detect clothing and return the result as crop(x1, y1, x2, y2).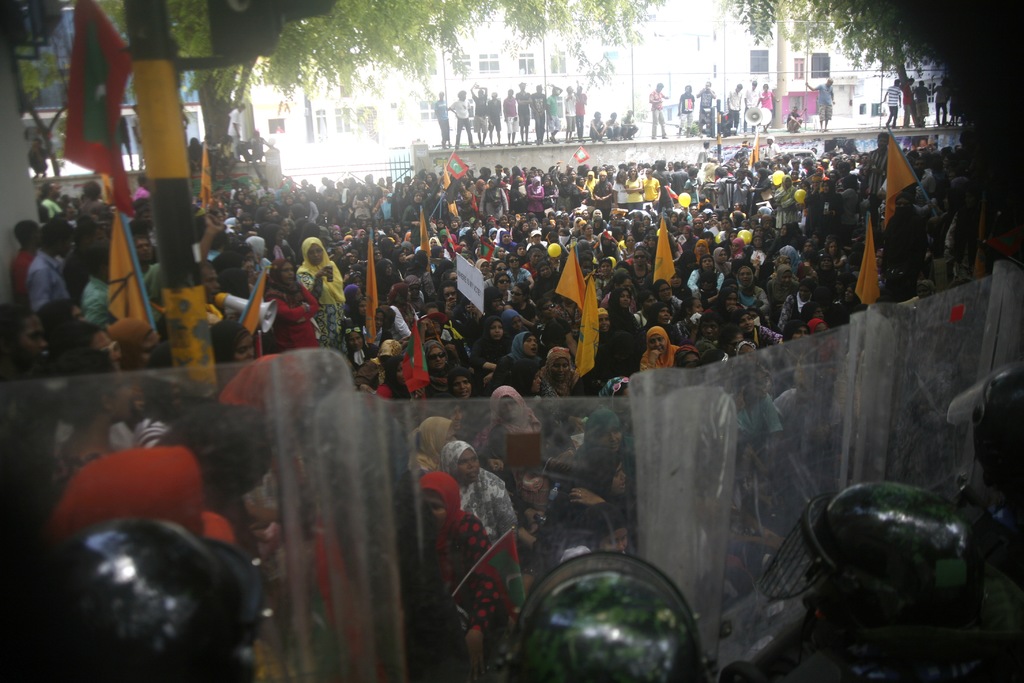
crop(296, 267, 345, 348).
